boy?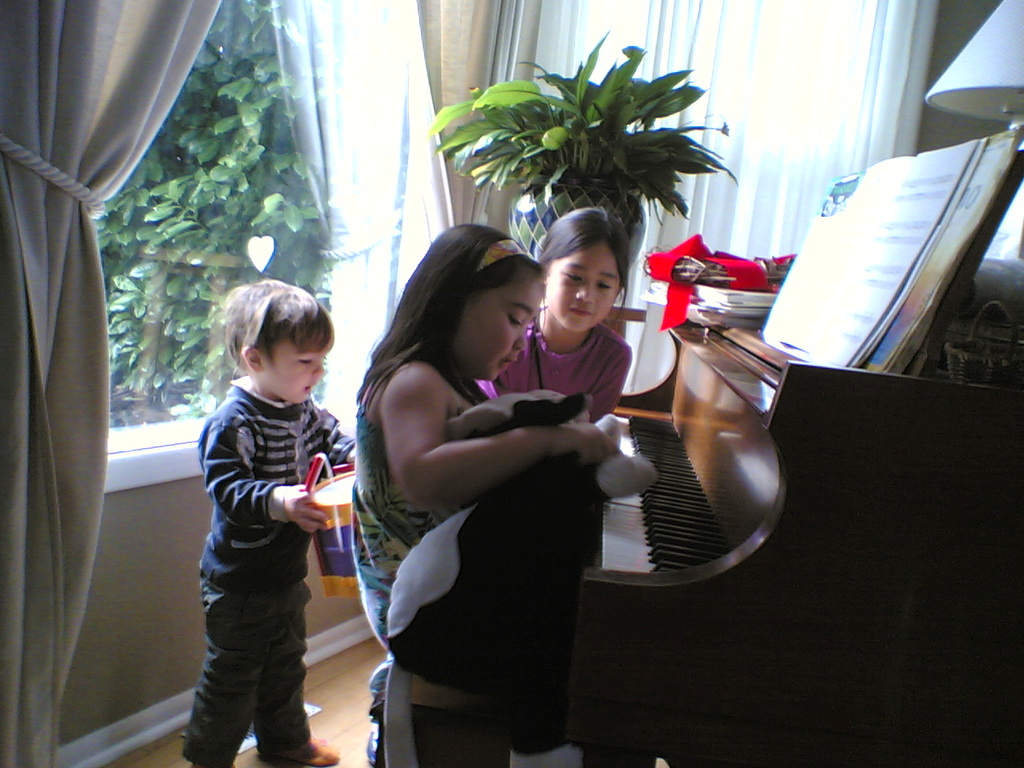
(178,278,354,767)
